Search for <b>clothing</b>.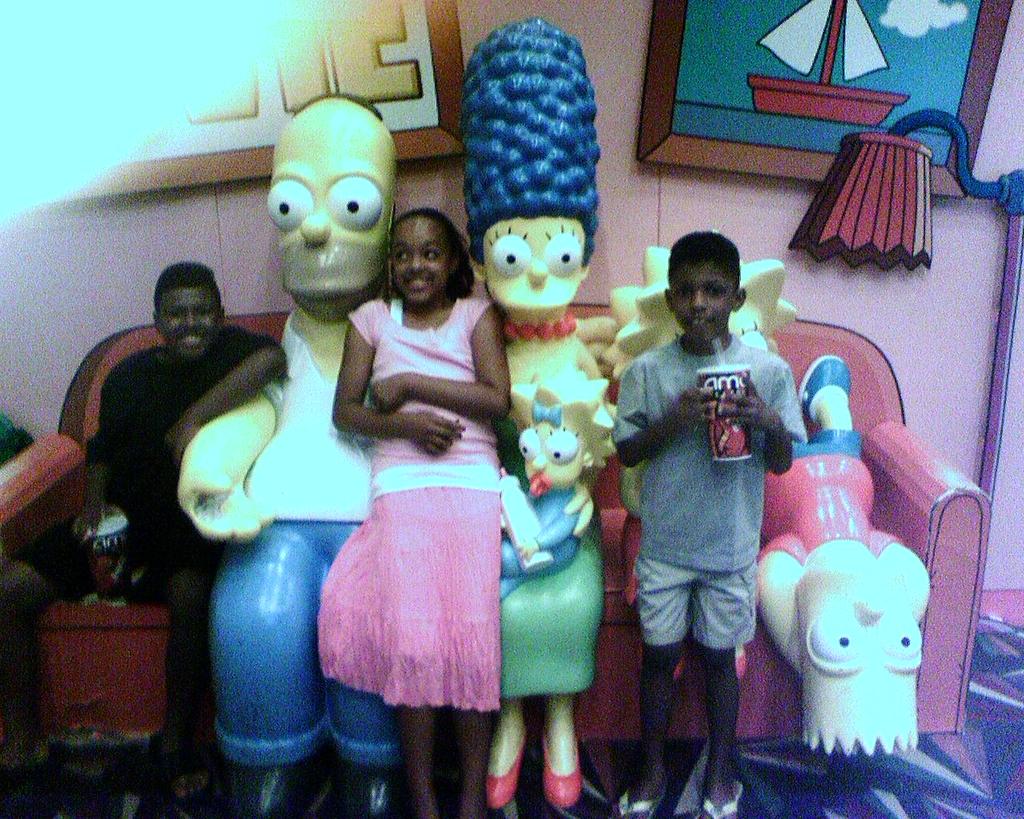
Found at x1=608, y1=328, x2=812, y2=659.
